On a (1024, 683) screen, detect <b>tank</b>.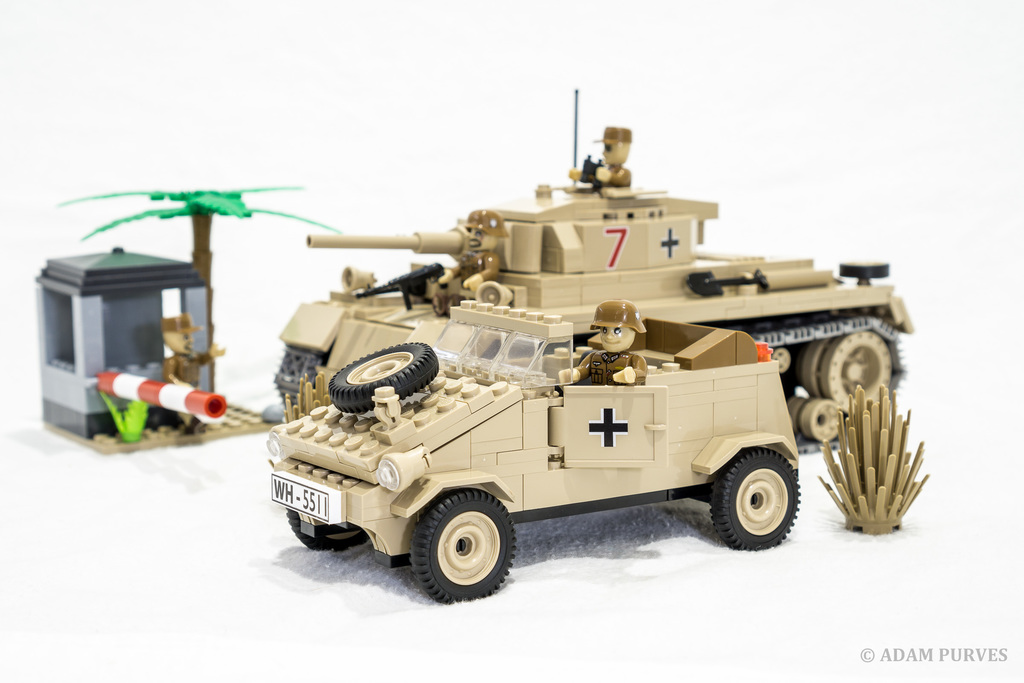
box(273, 88, 916, 460).
